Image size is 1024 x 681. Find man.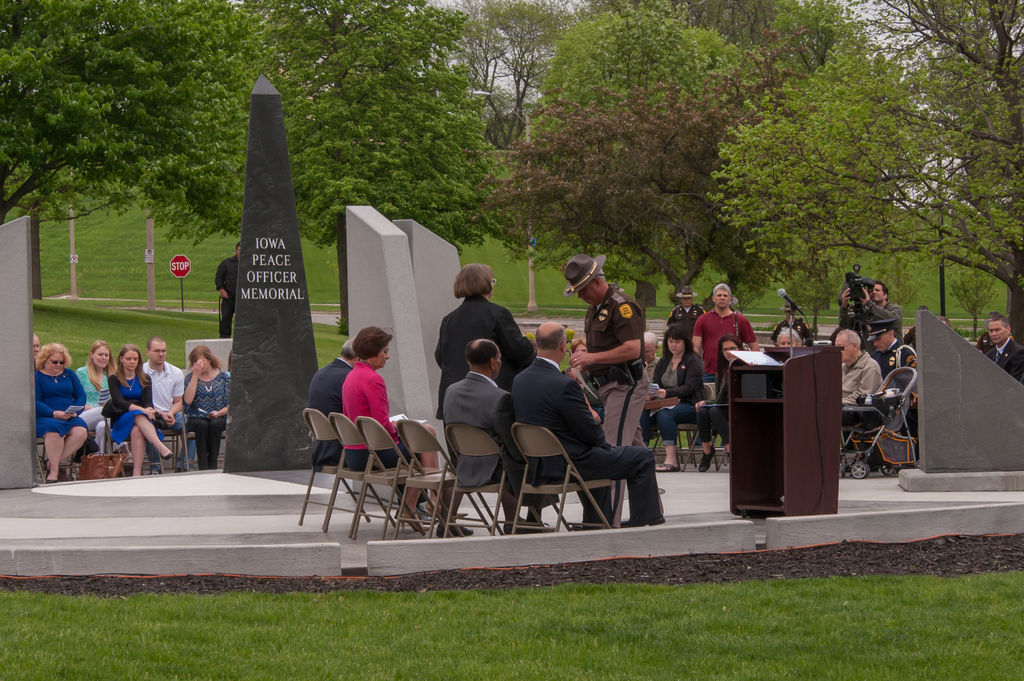
<region>669, 284, 707, 340</region>.
